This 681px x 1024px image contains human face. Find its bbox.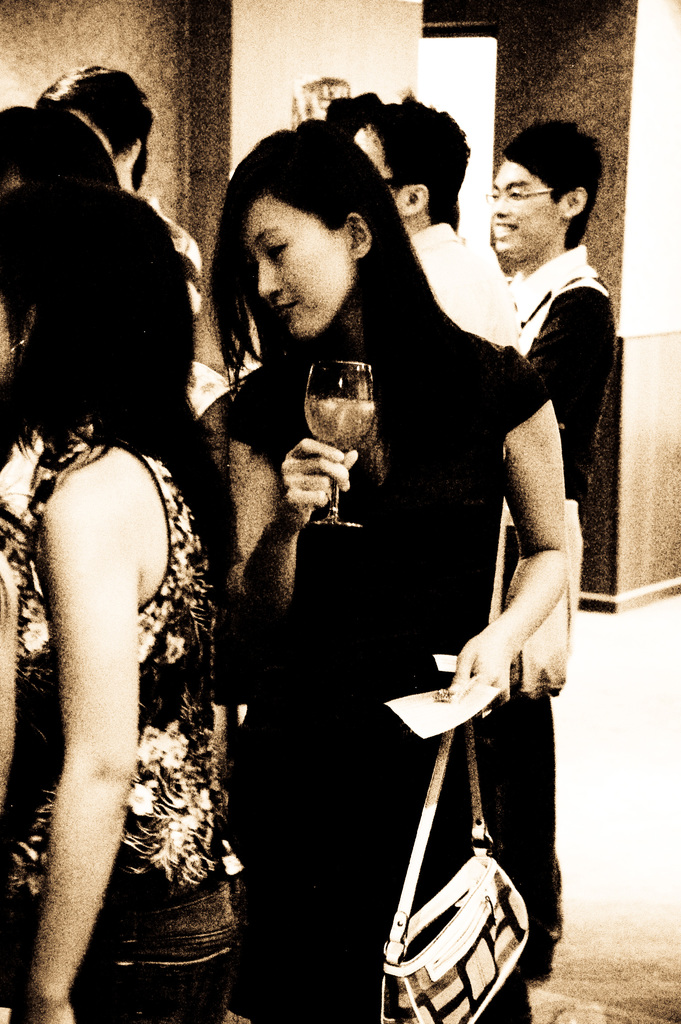
354 125 389 185.
